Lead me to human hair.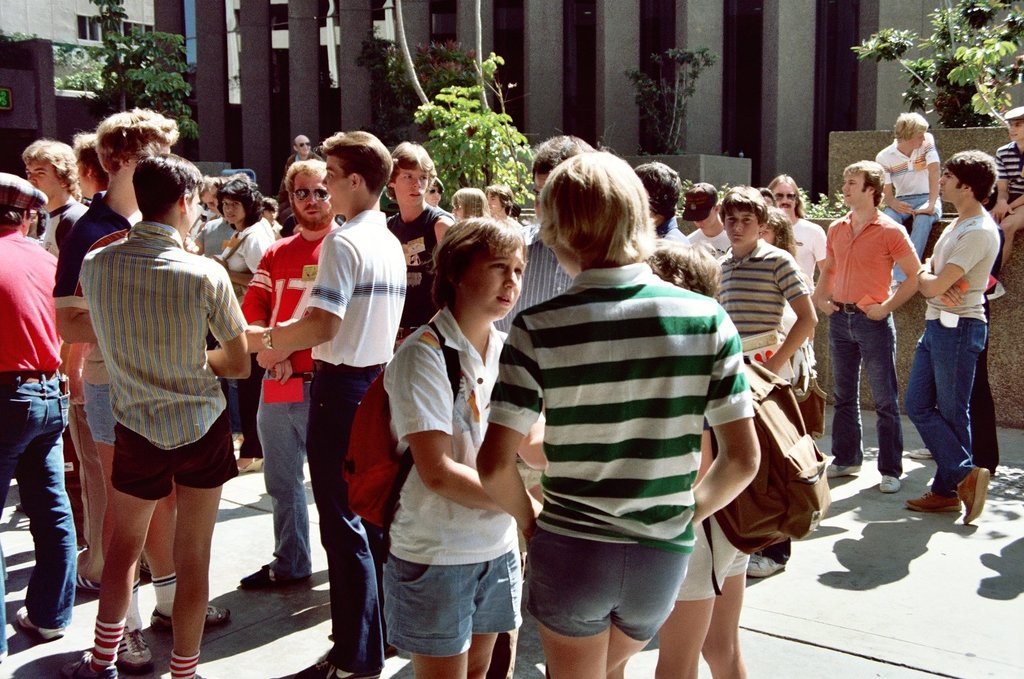
Lead to box=[643, 228, 723, 296].
